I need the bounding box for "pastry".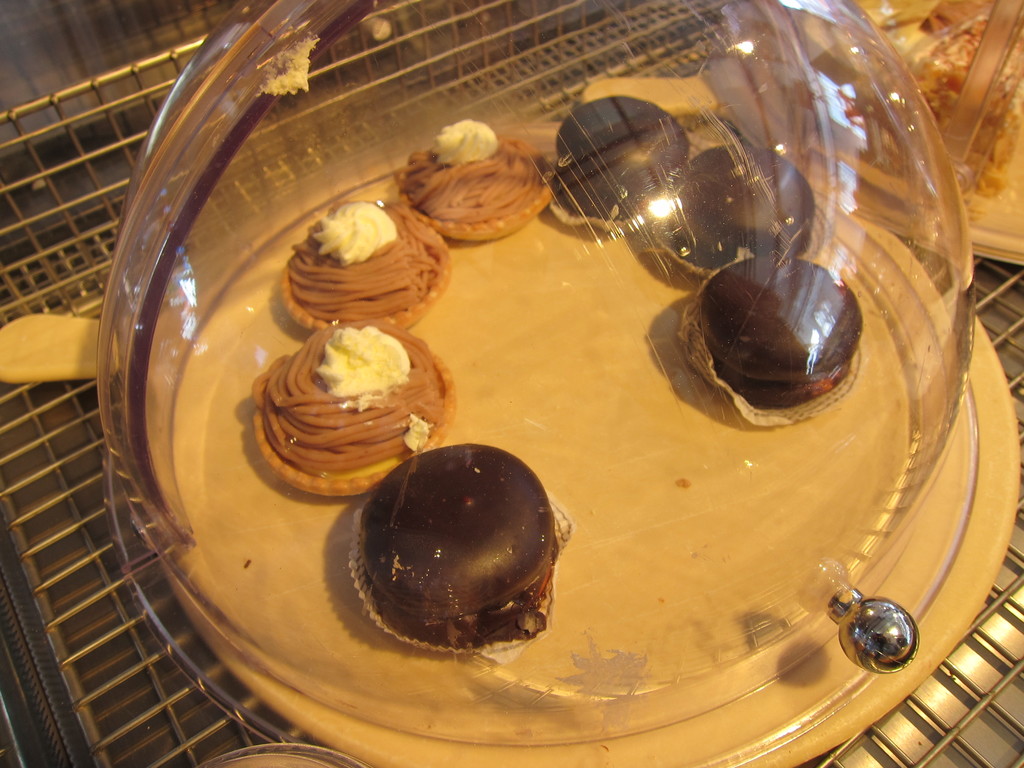
Here it is: locate(692, 261, 863, 405).
